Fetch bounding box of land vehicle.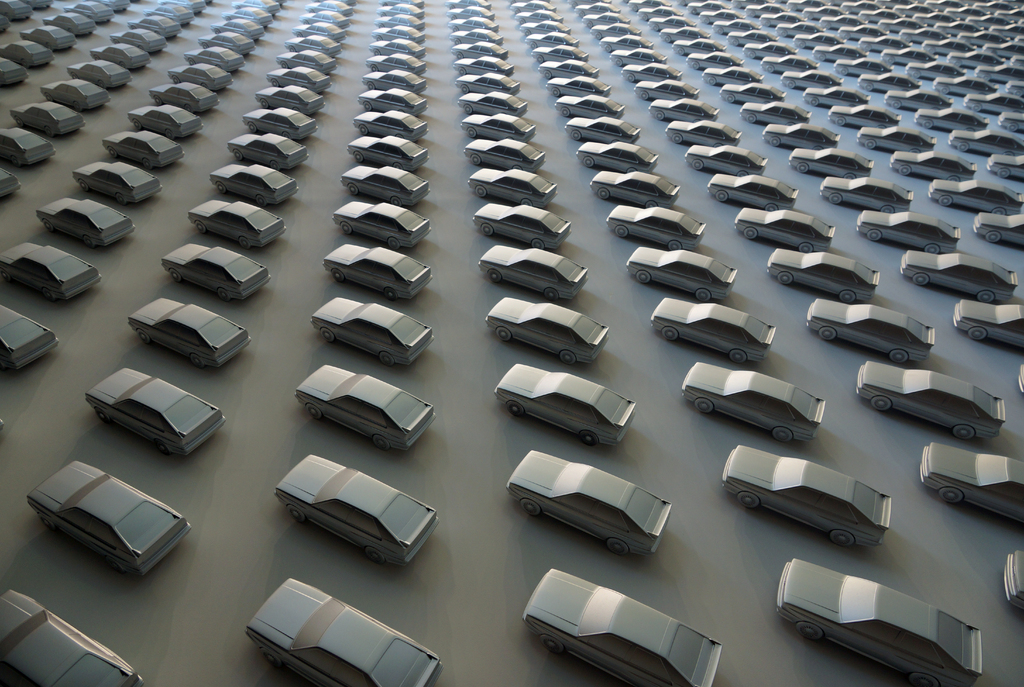
Bbox: l=524, t=31, r=581, b=50.
